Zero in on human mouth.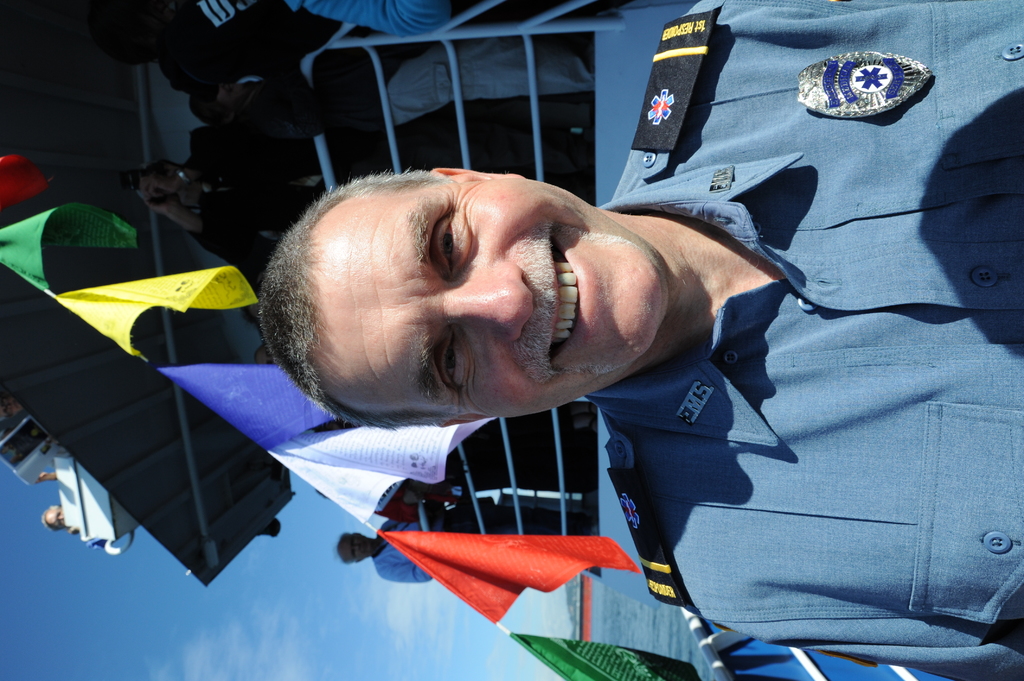
Zeroed in: [x1=543, y1=224, x2=596, y2=360].
